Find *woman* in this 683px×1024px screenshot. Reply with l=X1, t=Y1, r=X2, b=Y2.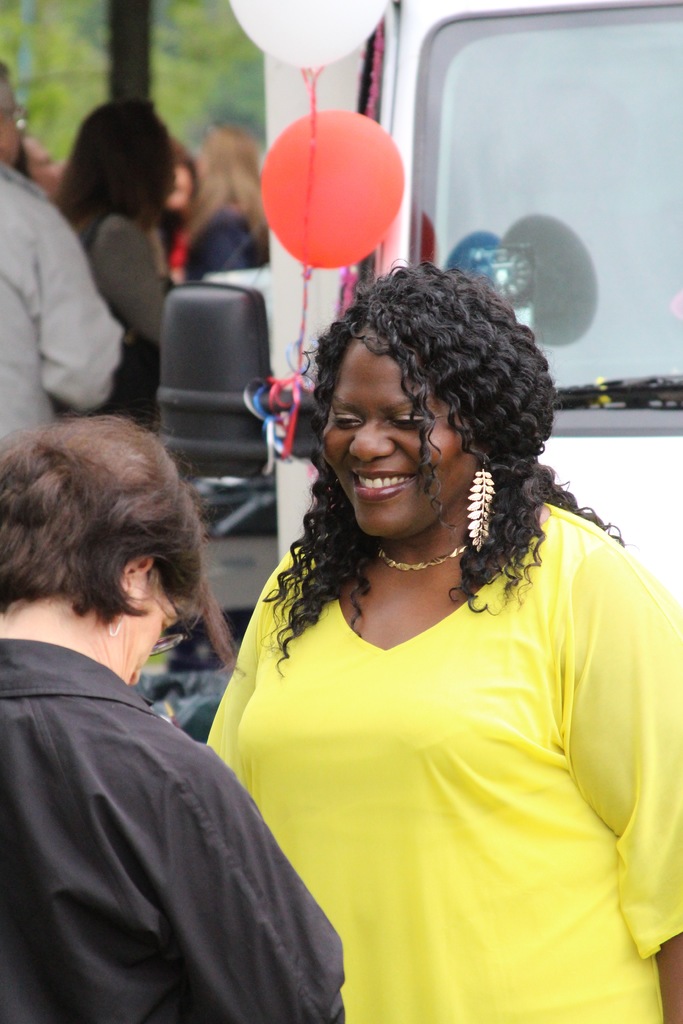
l=0, t=410, r=343, b=1023.
